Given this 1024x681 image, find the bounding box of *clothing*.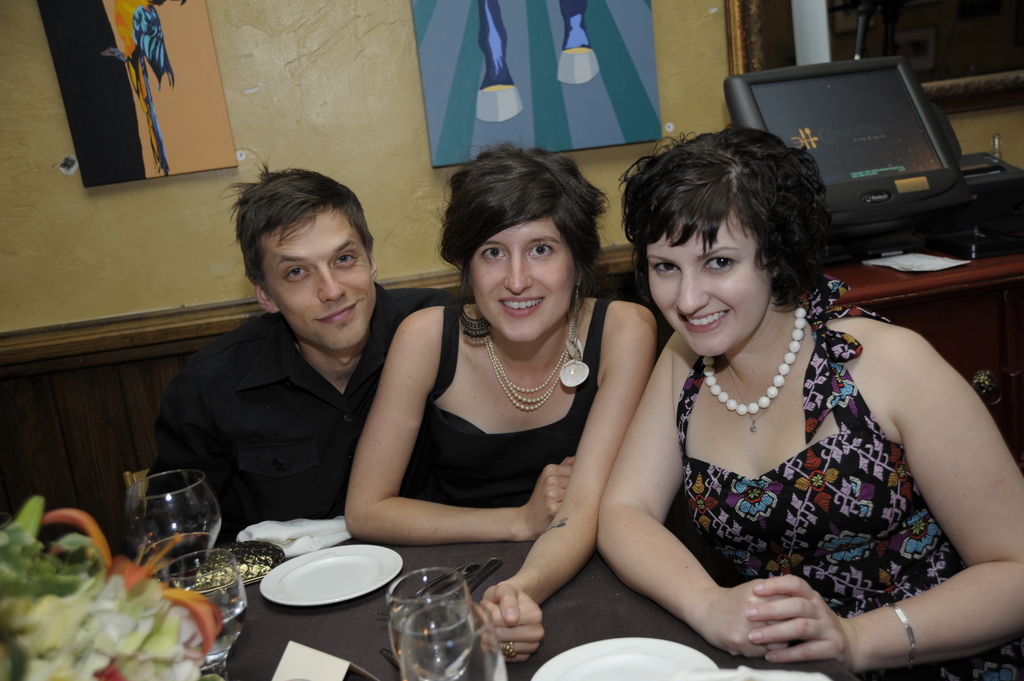
150, 279, 466, 557.
